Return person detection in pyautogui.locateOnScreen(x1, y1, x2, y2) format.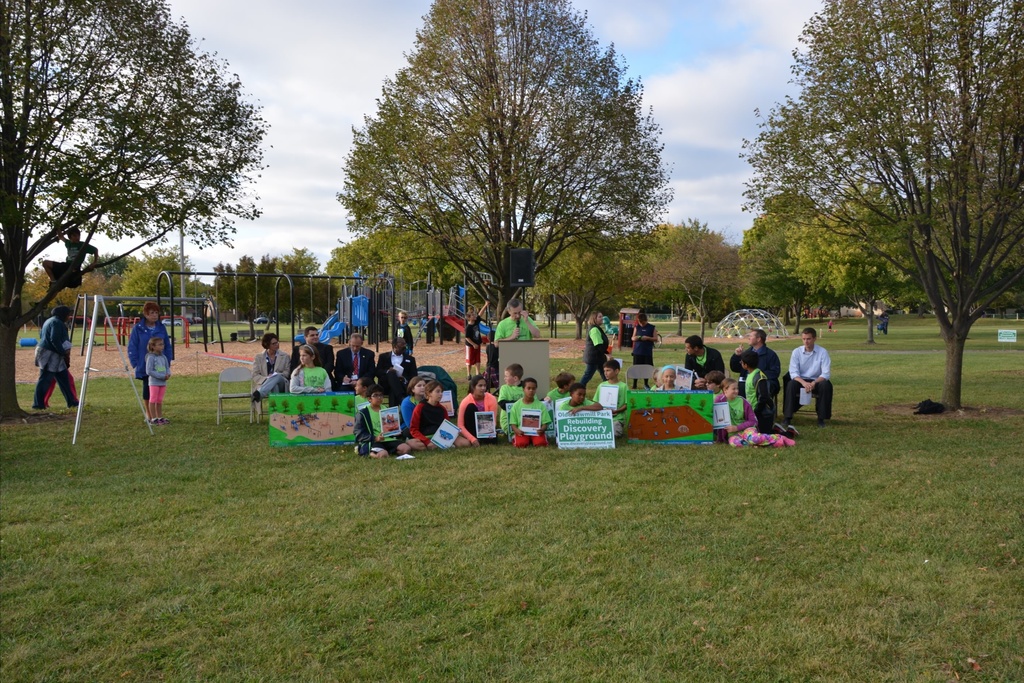
pyautogui.locateOnScreen(335, 331, 384, 389).
